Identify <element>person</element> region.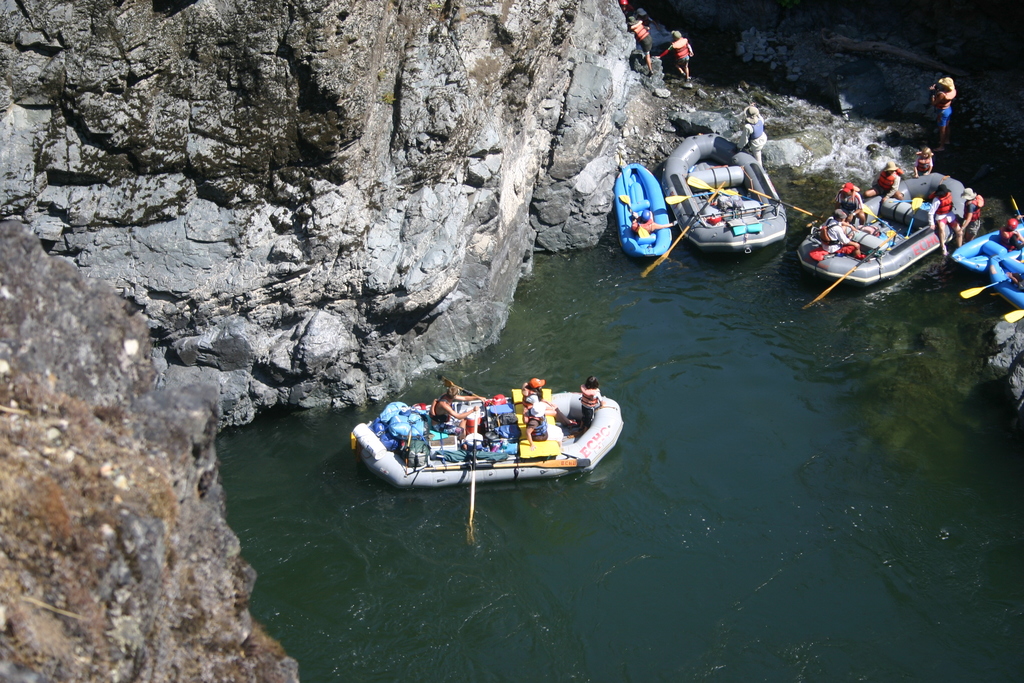
Region: 518:377:580:429.
